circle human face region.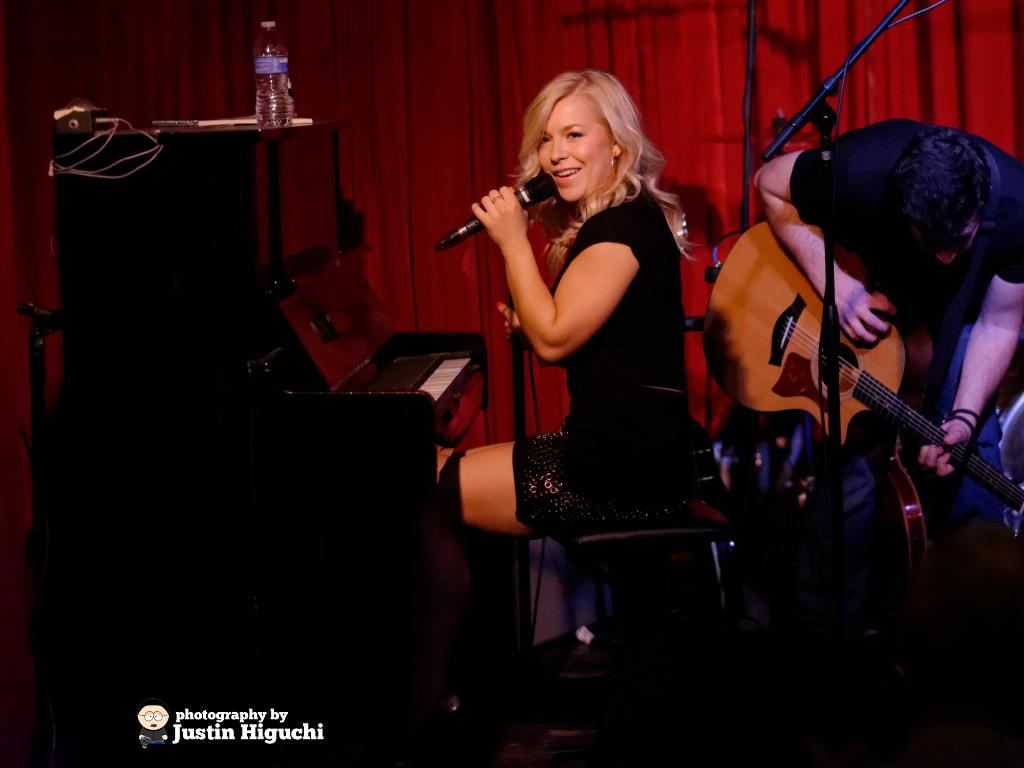
Region: [left=535, top=95, right=612, bottom=204].
